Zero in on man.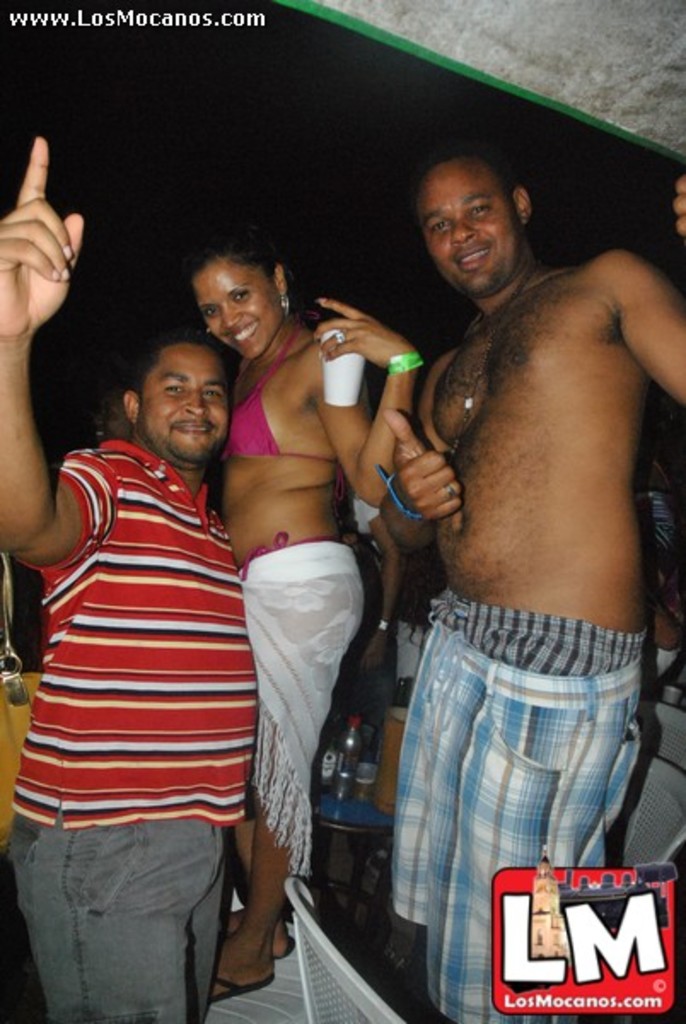
Zeroed in: locate(0, 133, 259, 1022).
